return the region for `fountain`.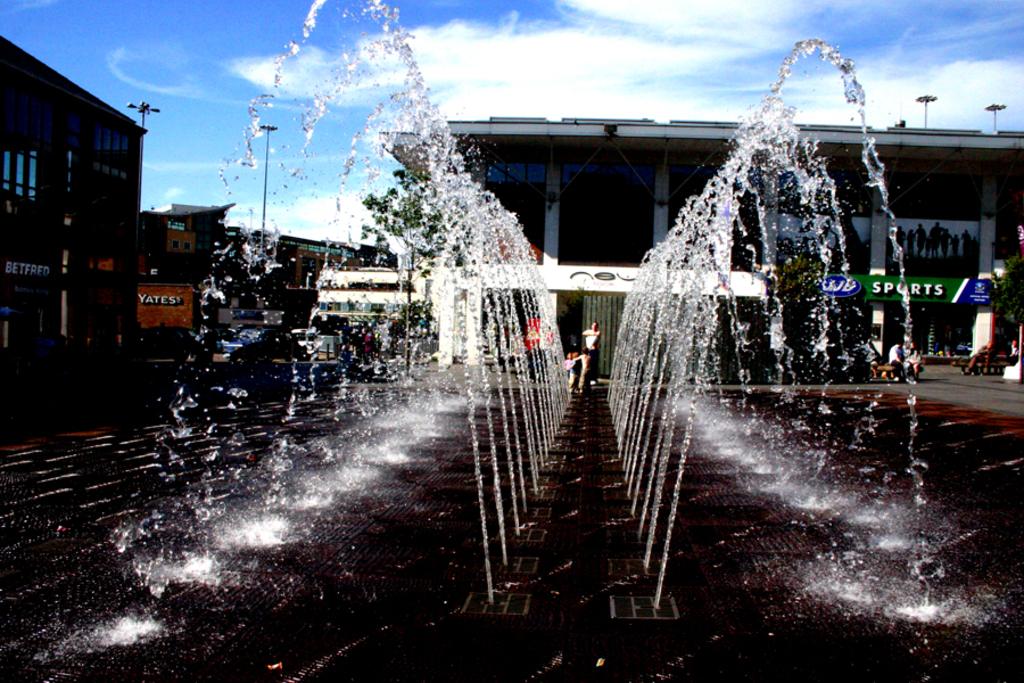
[x1=187, y1=0, x2=571, y2=590].
